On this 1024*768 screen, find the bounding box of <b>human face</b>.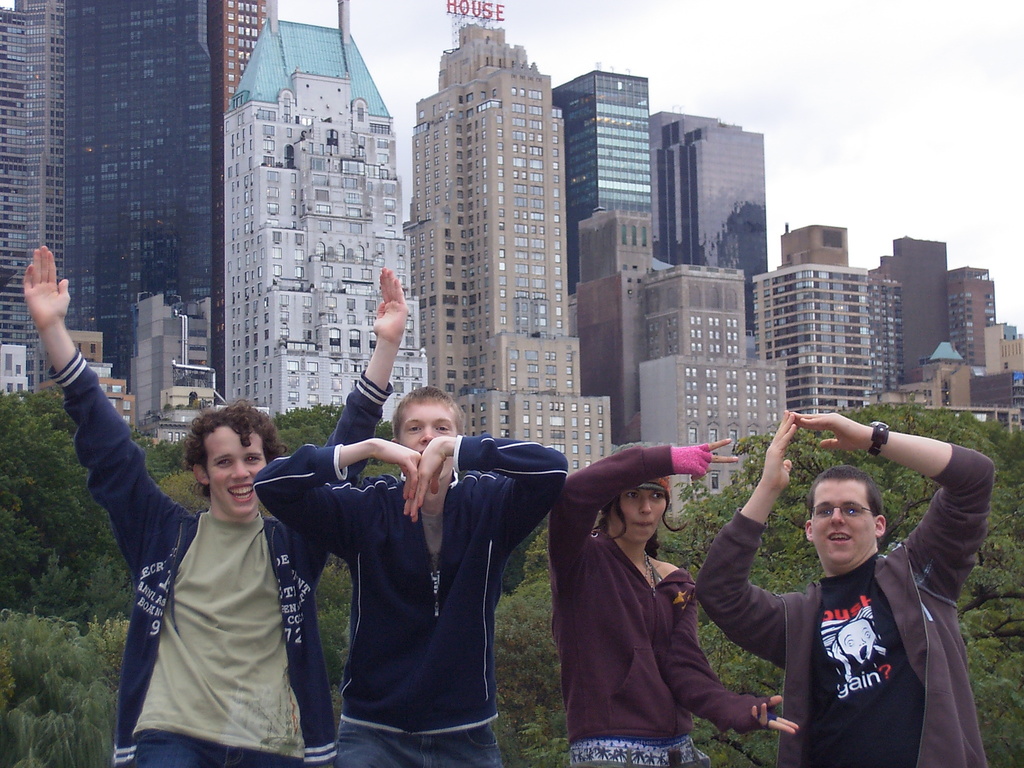
Bounding box: bbox(810, 474, 876, 574).
